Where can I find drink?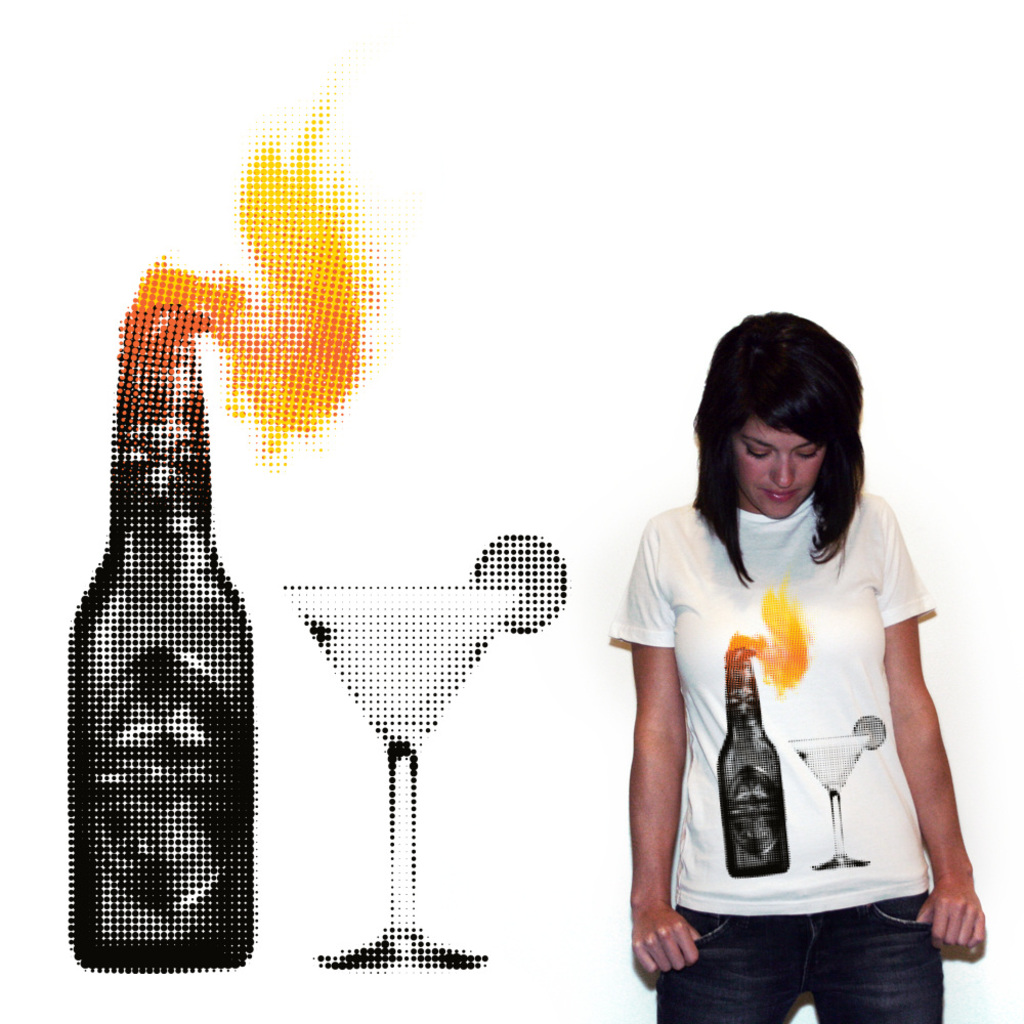
You can find it at region(265, 500, 537, 1005).
